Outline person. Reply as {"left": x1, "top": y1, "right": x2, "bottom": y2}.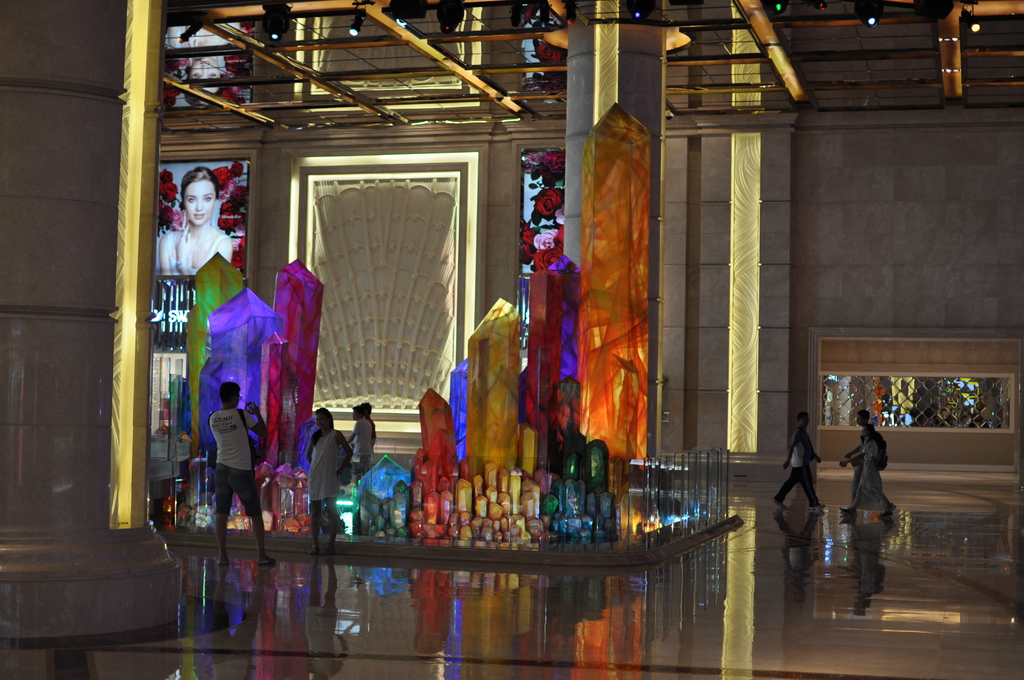
{"left": 831, "top": 428, "right": 899, "bottom": 516}.
